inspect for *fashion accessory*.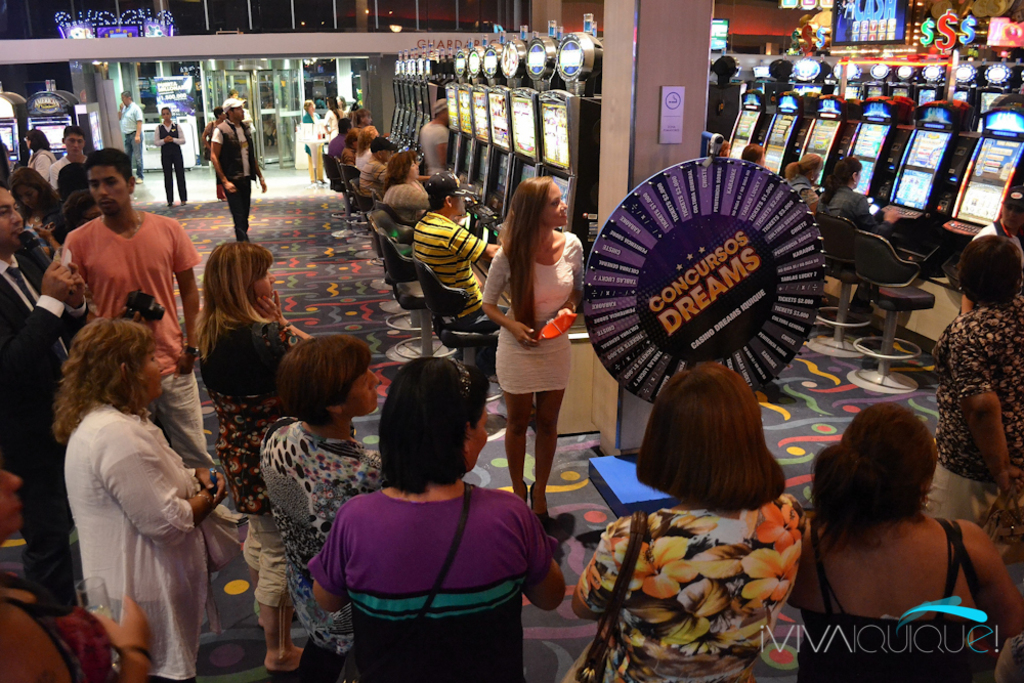
Inspection: [x1=133, y1=210, x2=144, y2=229].
